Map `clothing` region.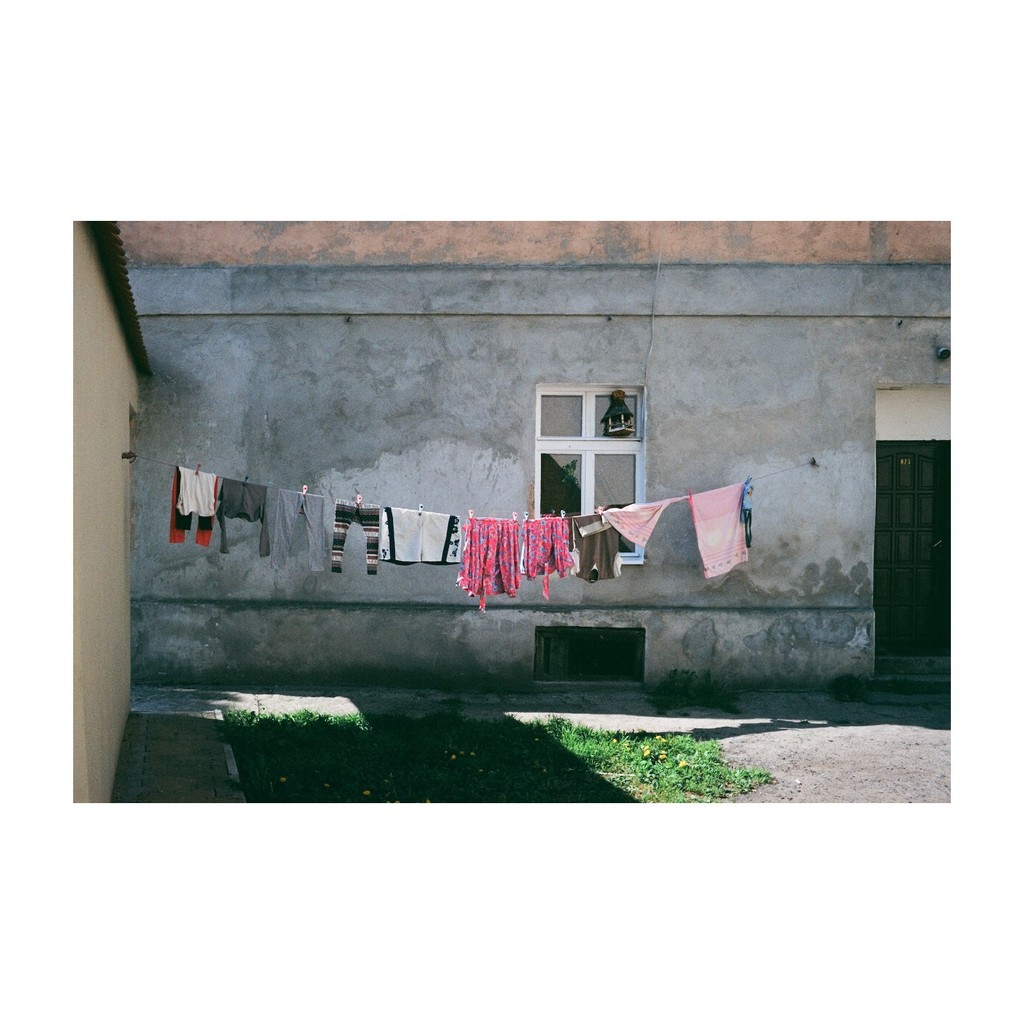
Mapped to (211, 476, 278, 554).
